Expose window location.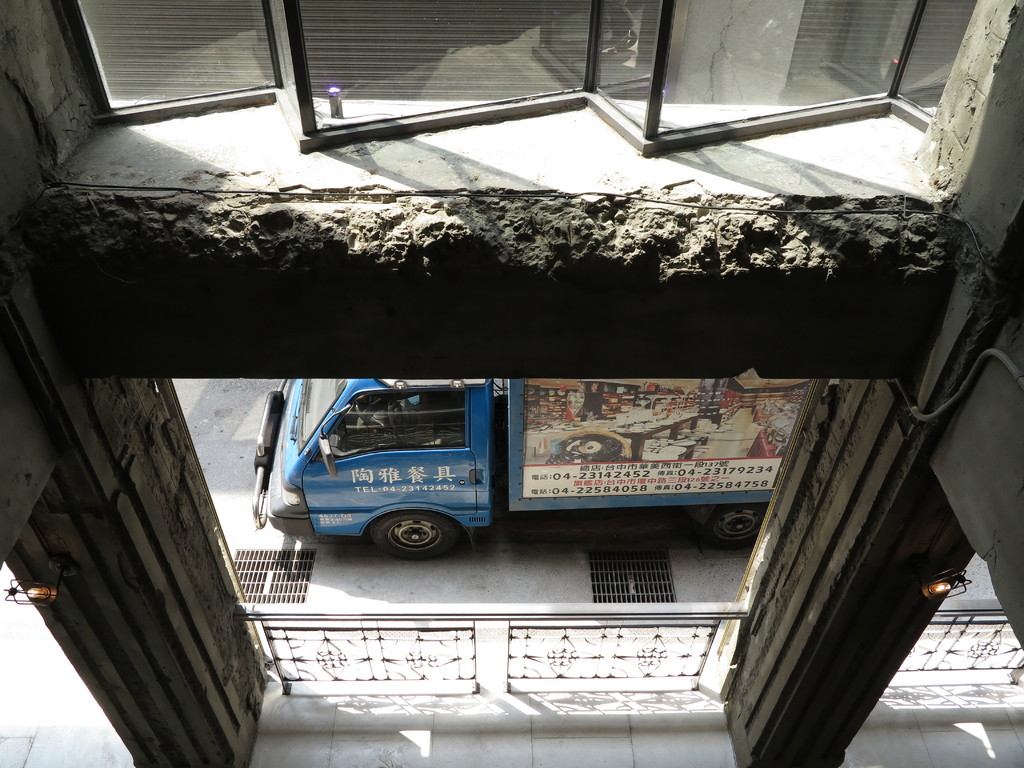
Exposed at bbox=[51, 0, 975, 148].
